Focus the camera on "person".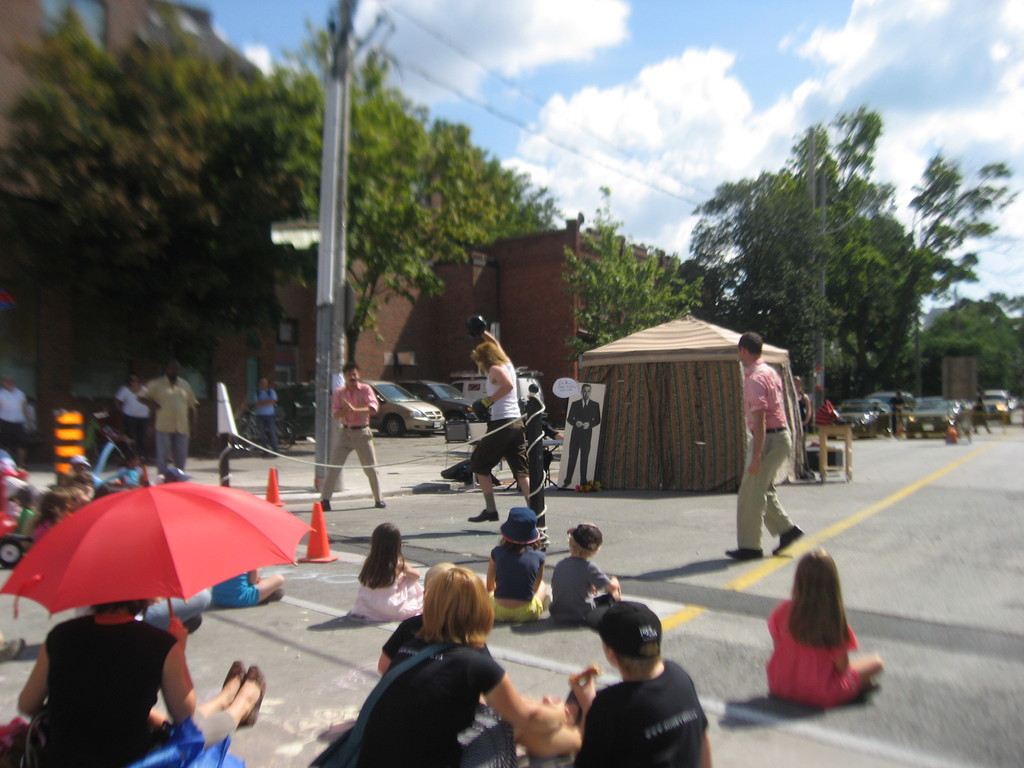
Focus region: locate(17, 591, 269, 767).
